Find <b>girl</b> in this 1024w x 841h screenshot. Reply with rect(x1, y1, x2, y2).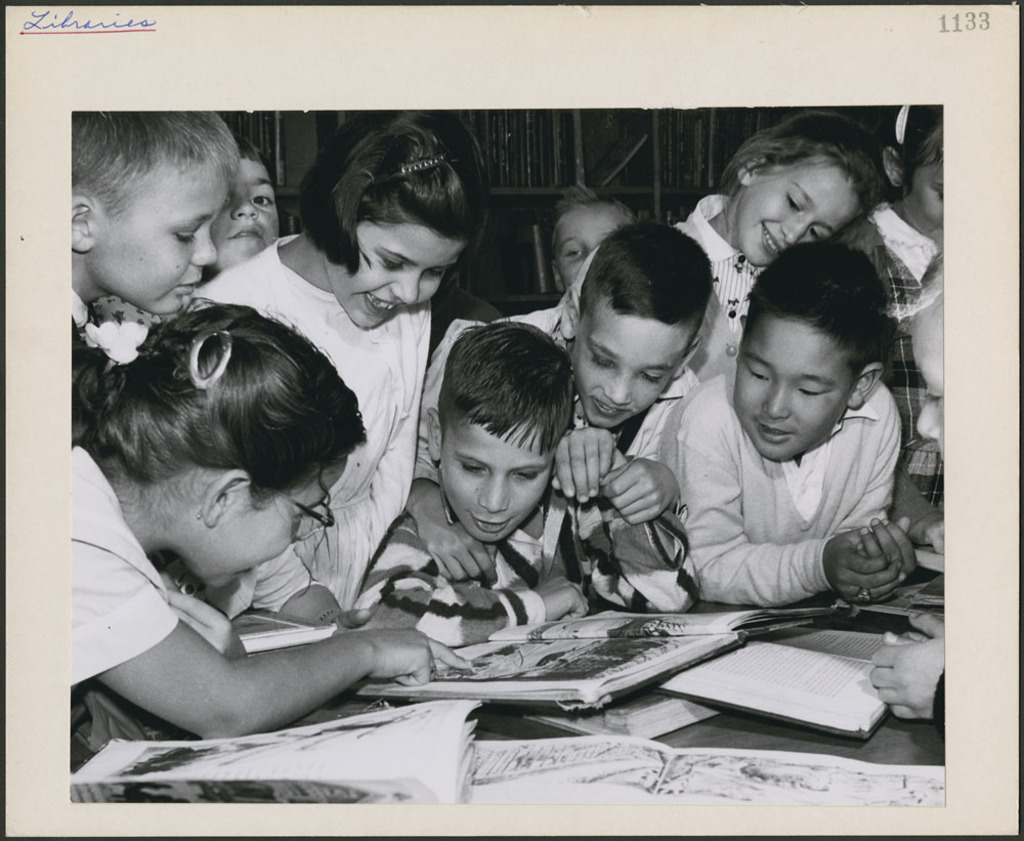
rect(39, 296, 477, 771).
